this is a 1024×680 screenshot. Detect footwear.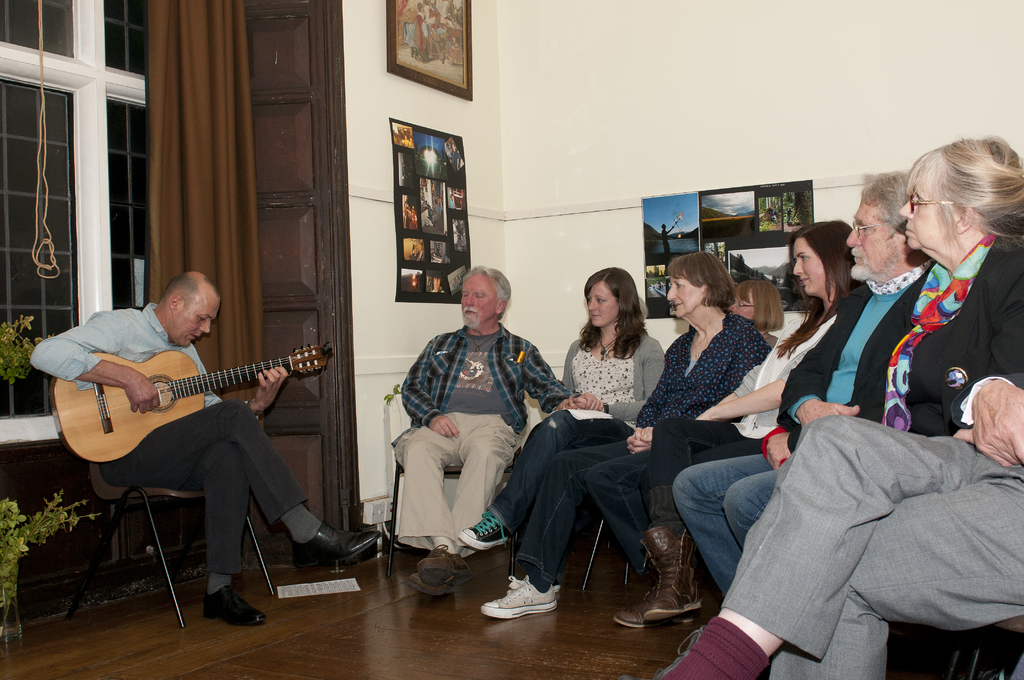
bbox=[638, 528, 703, 614].
